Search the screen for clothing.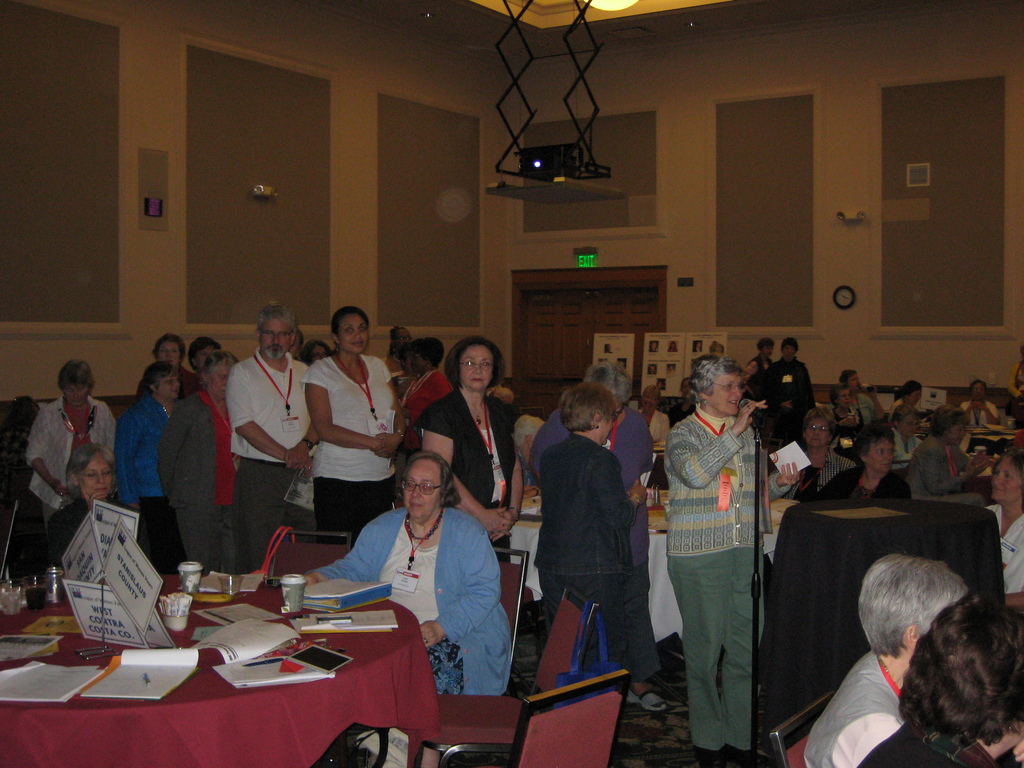
Found at BBox(801, 642, 893, 767).
